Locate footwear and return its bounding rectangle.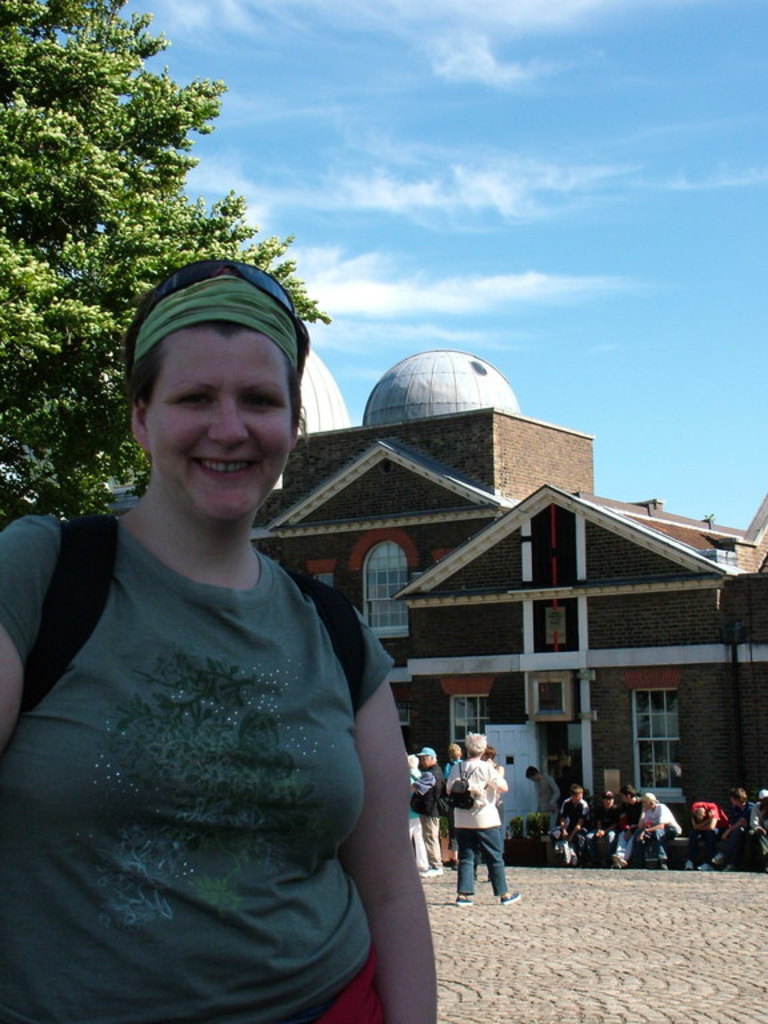
left=565, top=845, right=581, bottom=865.
